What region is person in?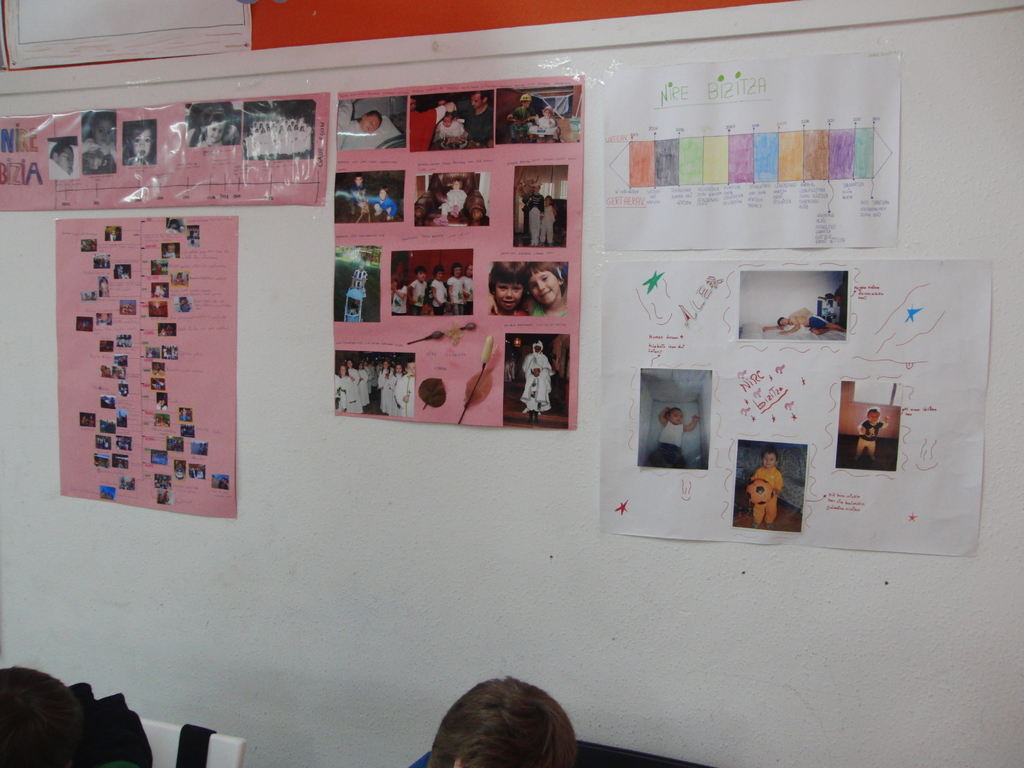
l=349, t=175, r=369, b=221.
